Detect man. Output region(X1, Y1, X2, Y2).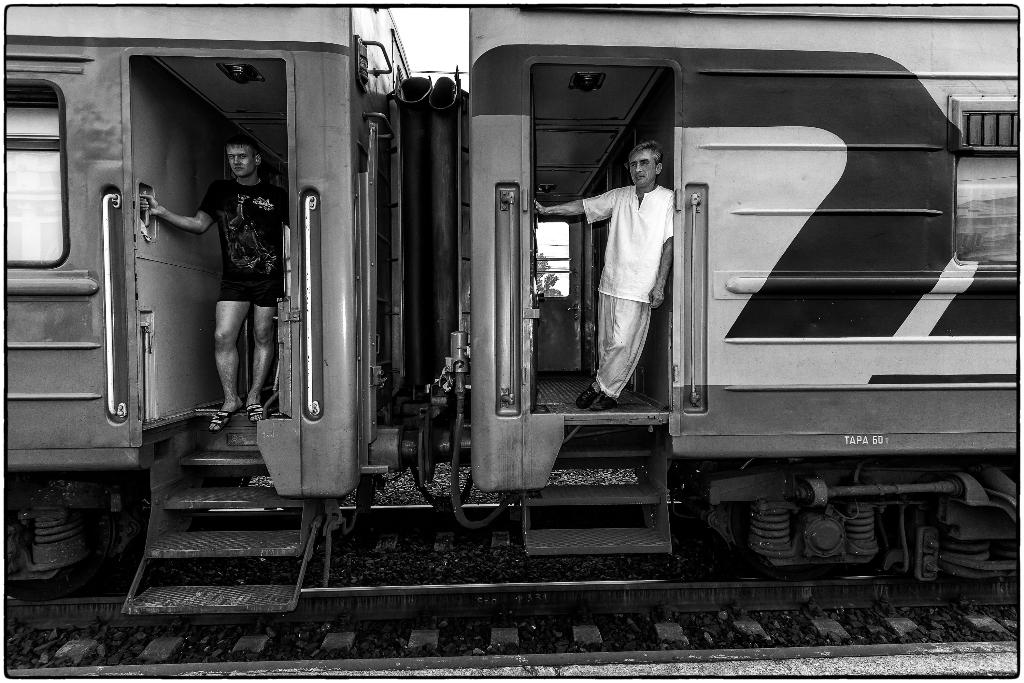
region(595, 135, 695, 387).
